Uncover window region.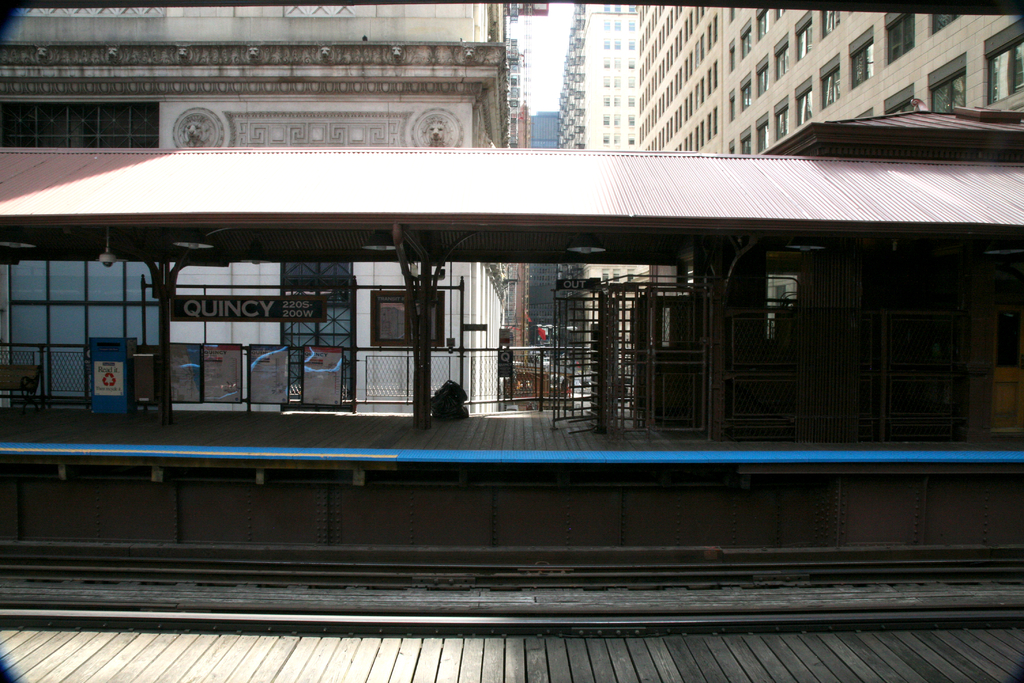
Uncovered: BBox(612, 38, 618, 49).
